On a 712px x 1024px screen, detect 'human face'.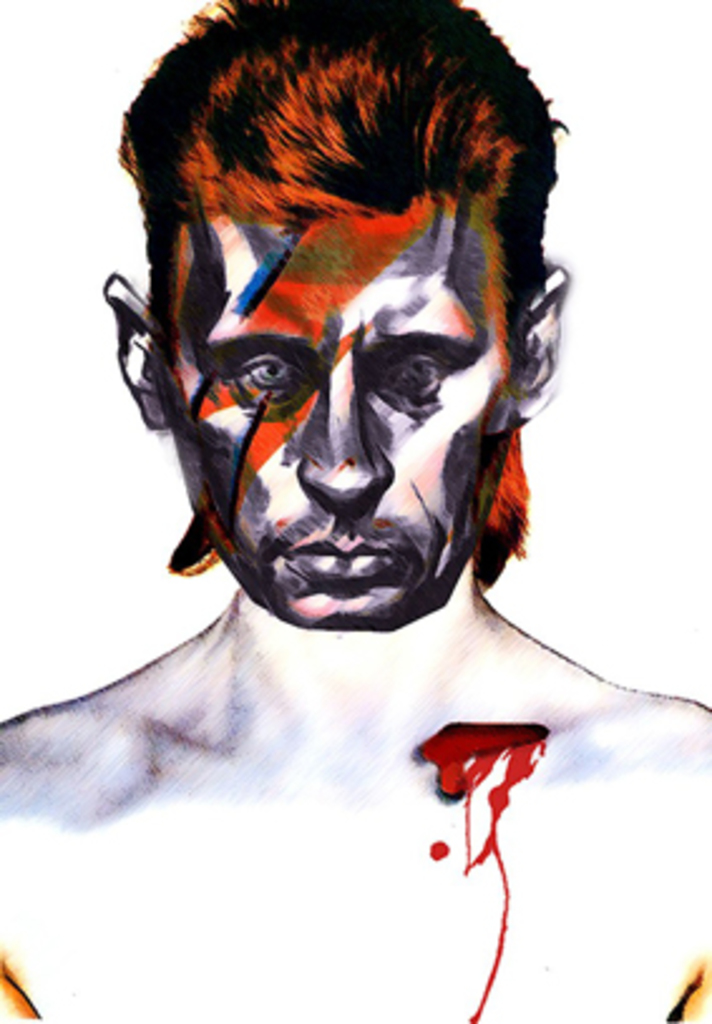
(146, 211, 526, 634).
